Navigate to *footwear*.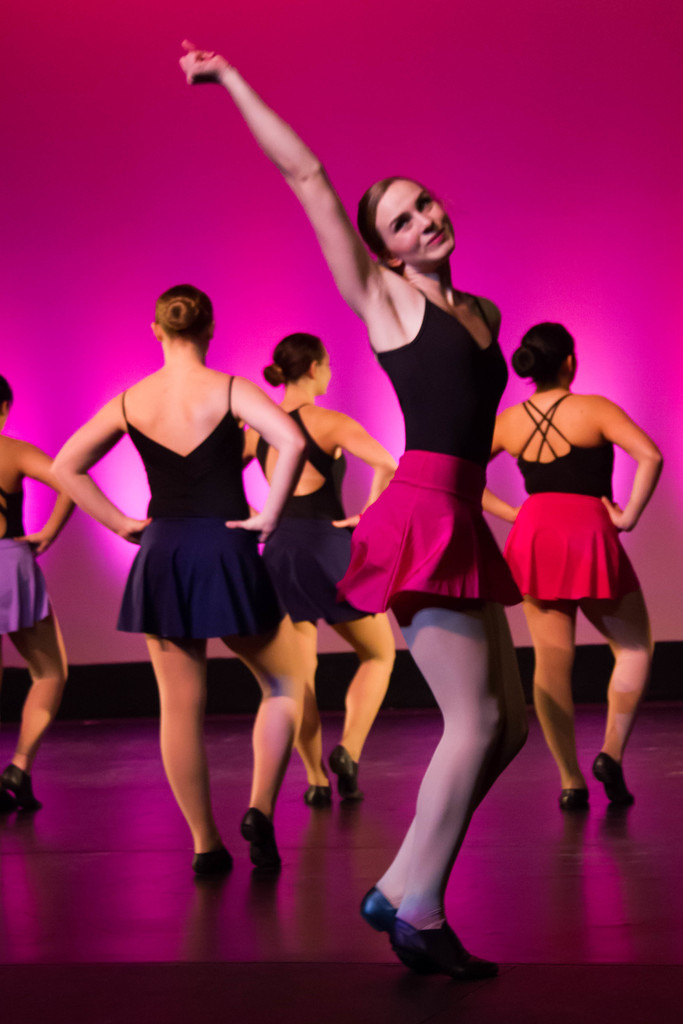
Navigation target: [242,806,280,872].
